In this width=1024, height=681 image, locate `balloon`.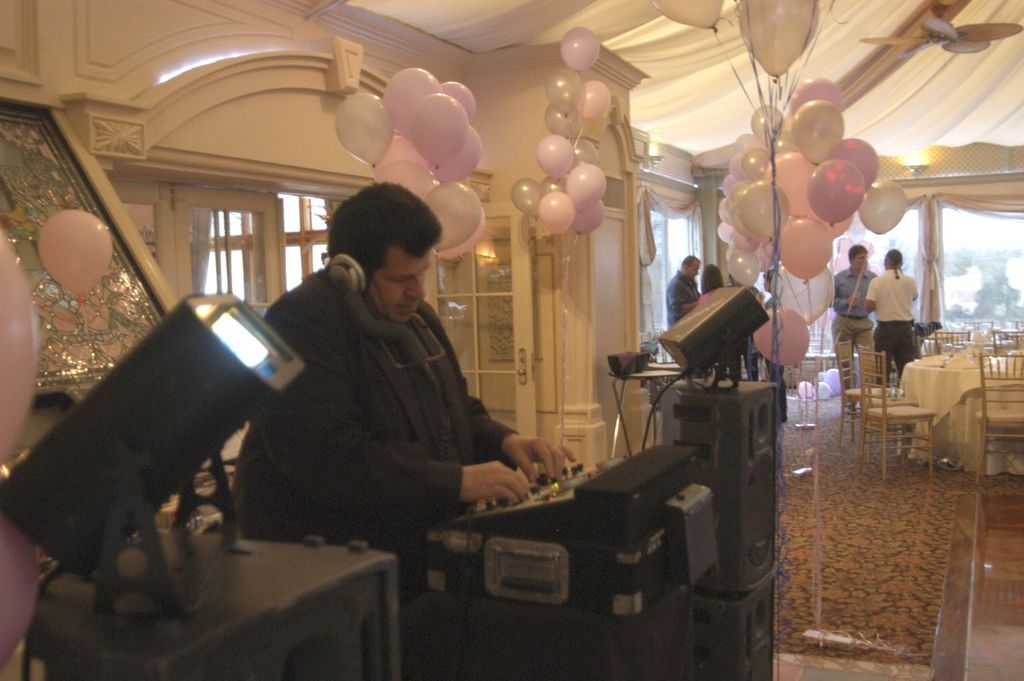
Bounding box: (x1=562, y1=165, x2=605, y2=210).
